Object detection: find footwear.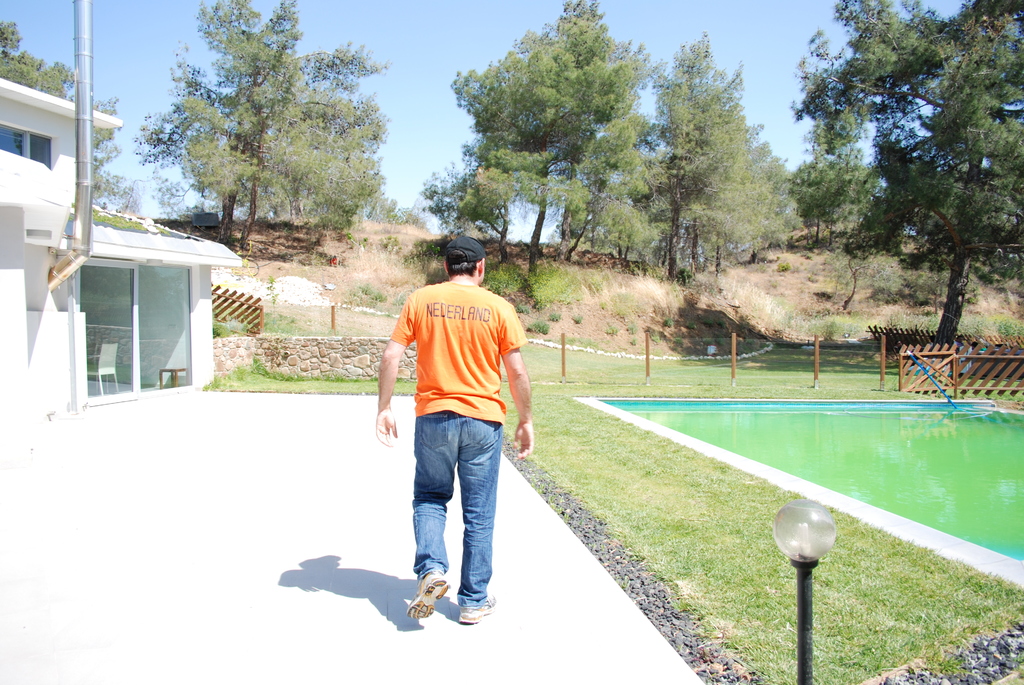
{"left": 460, "top": 594, "right": 493, "bottom": 624}.
